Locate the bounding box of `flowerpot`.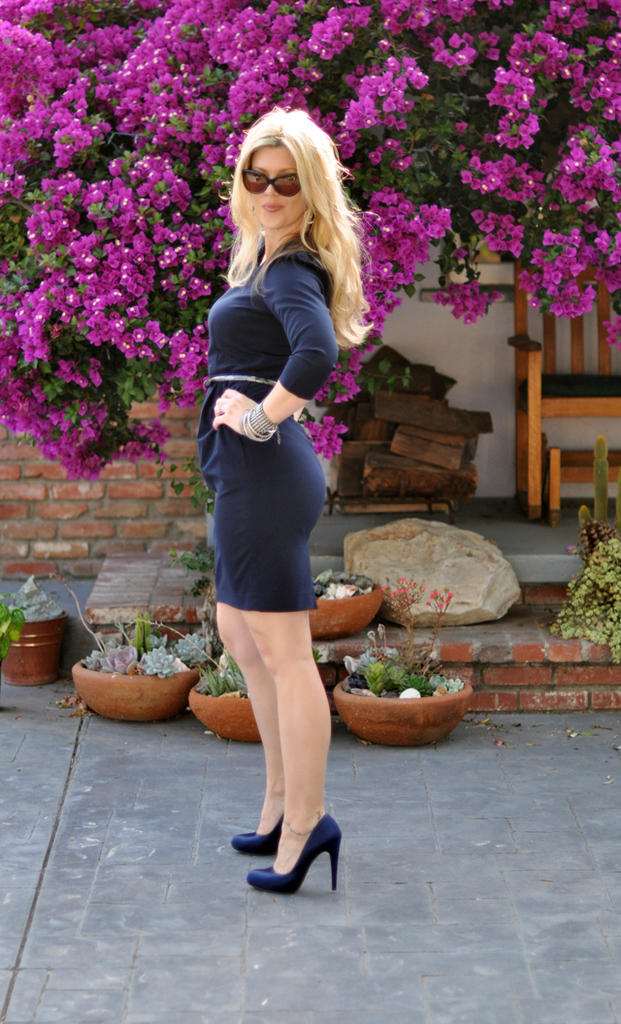
Bounding box: box(329, 687, 473, 752).
